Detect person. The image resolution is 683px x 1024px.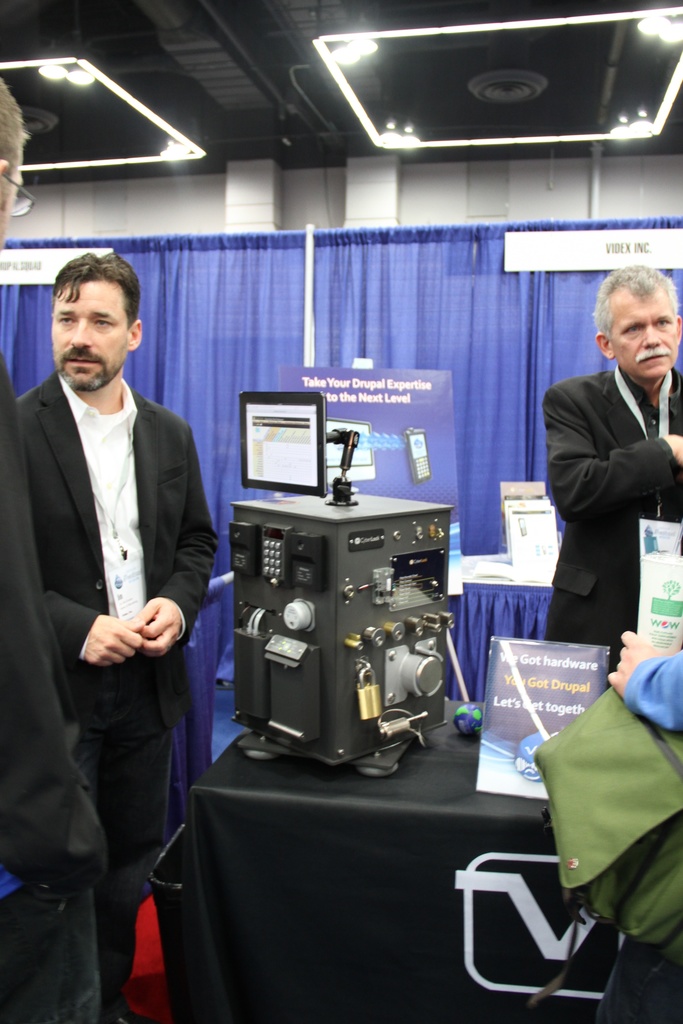
region(545, 283, 677, 686).
